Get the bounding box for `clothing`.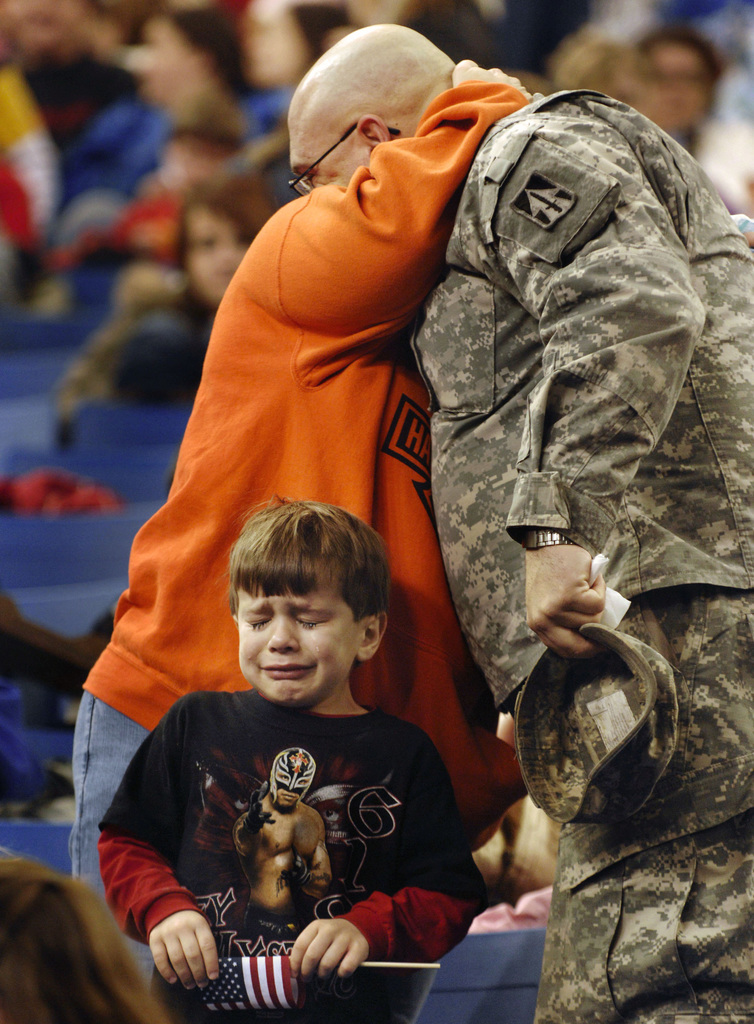
81/85/534/841.
